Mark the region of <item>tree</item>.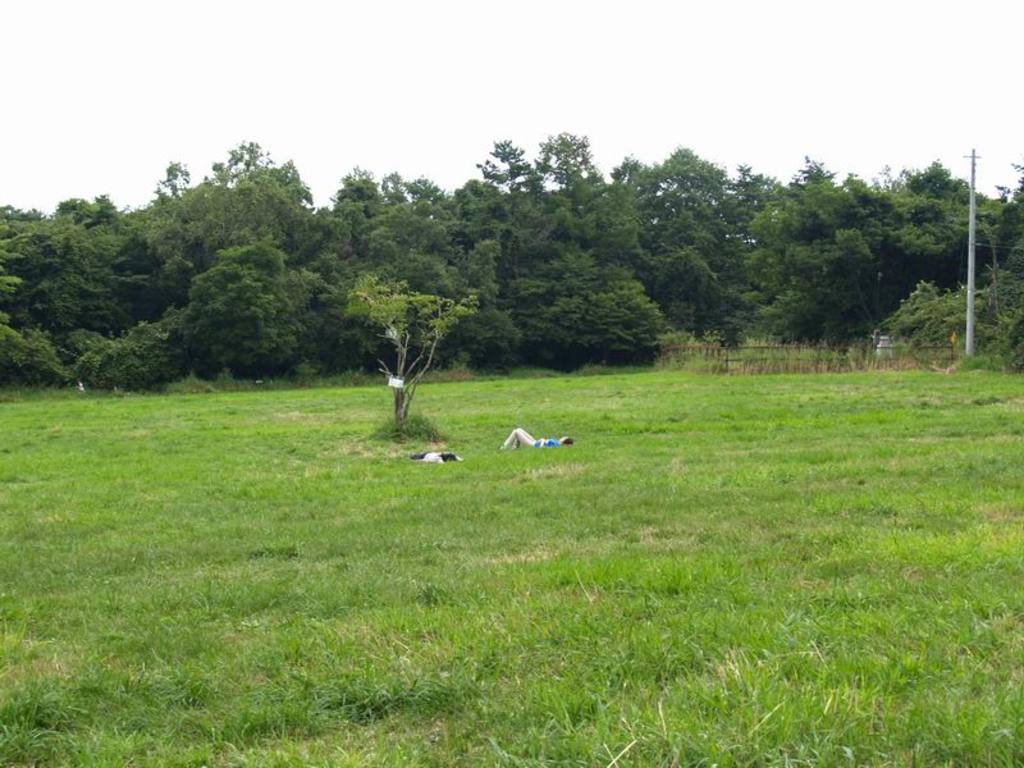
Region: 726, 157, 1023, 352.
